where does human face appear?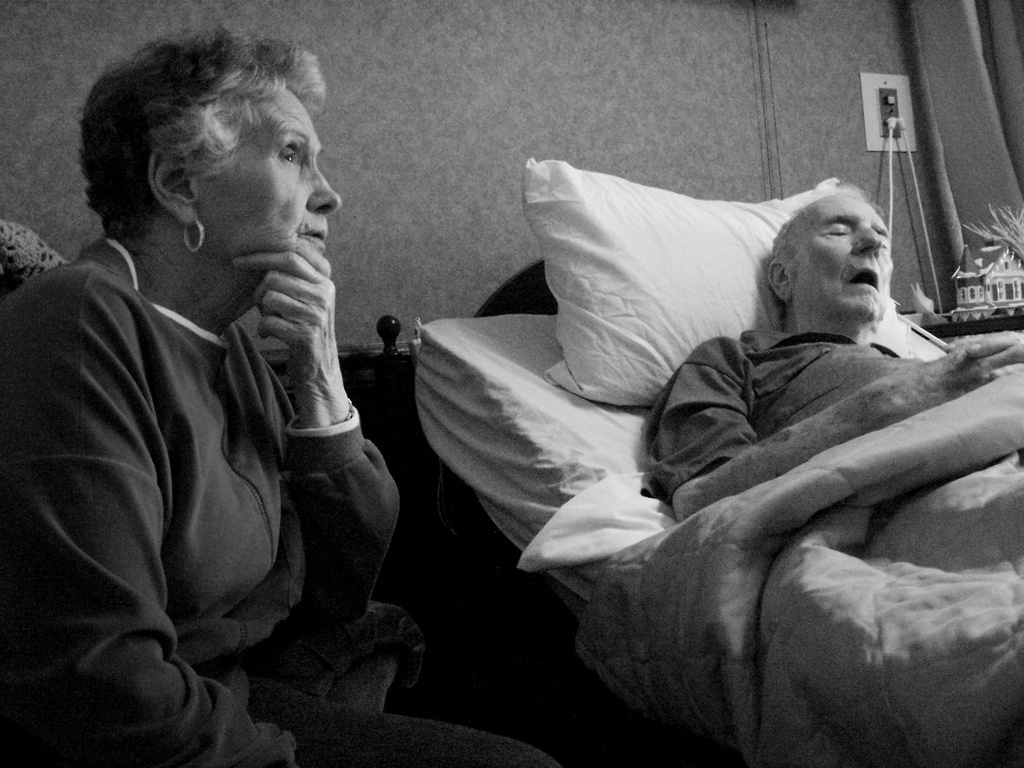
Appears at crop(793, 191, 894, 323).
